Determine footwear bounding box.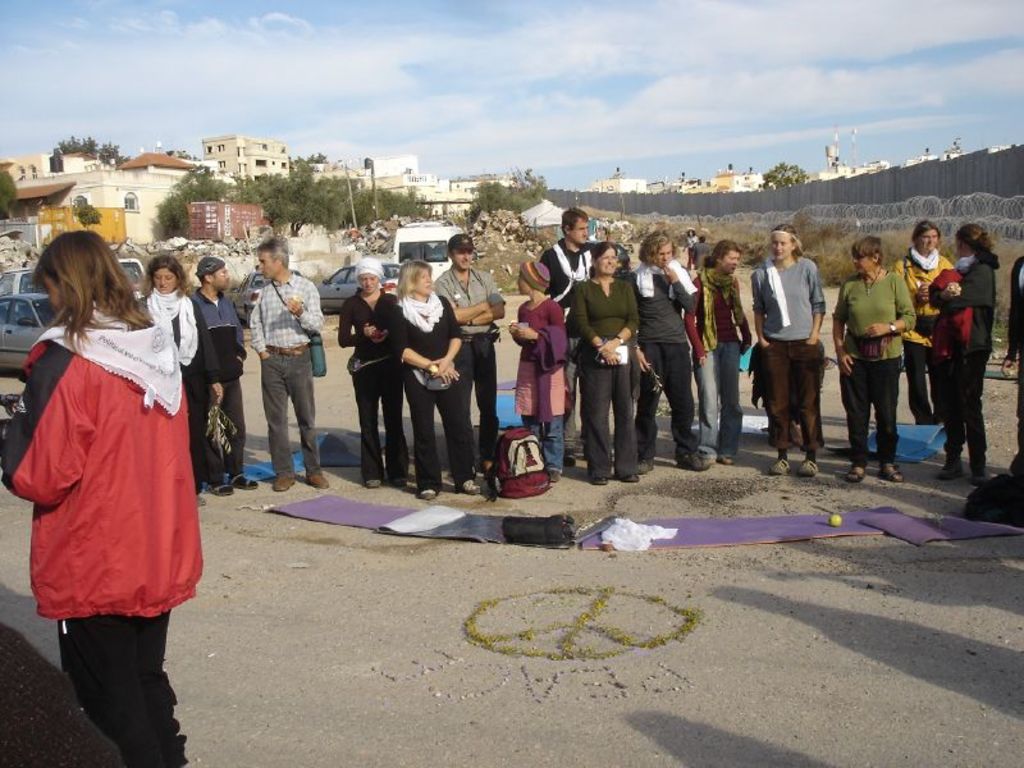
Determined: x1=769, y1=456, x2=787, y2=471.
